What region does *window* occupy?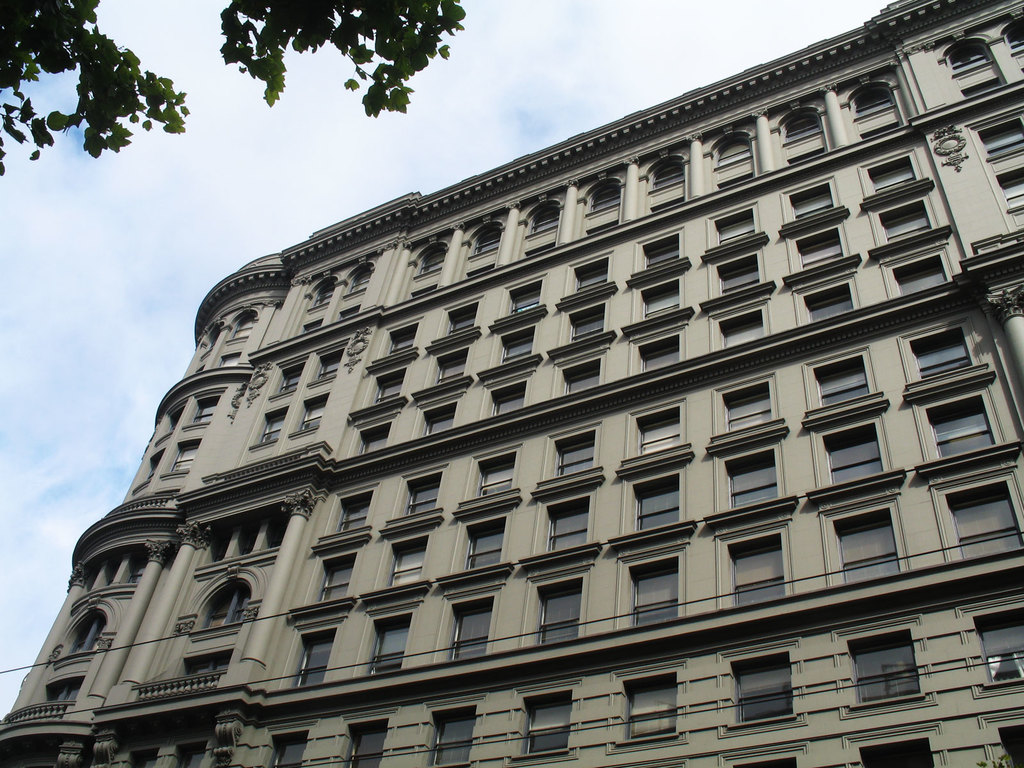
[left=1004, top=724, right=1023, bottom=767].
